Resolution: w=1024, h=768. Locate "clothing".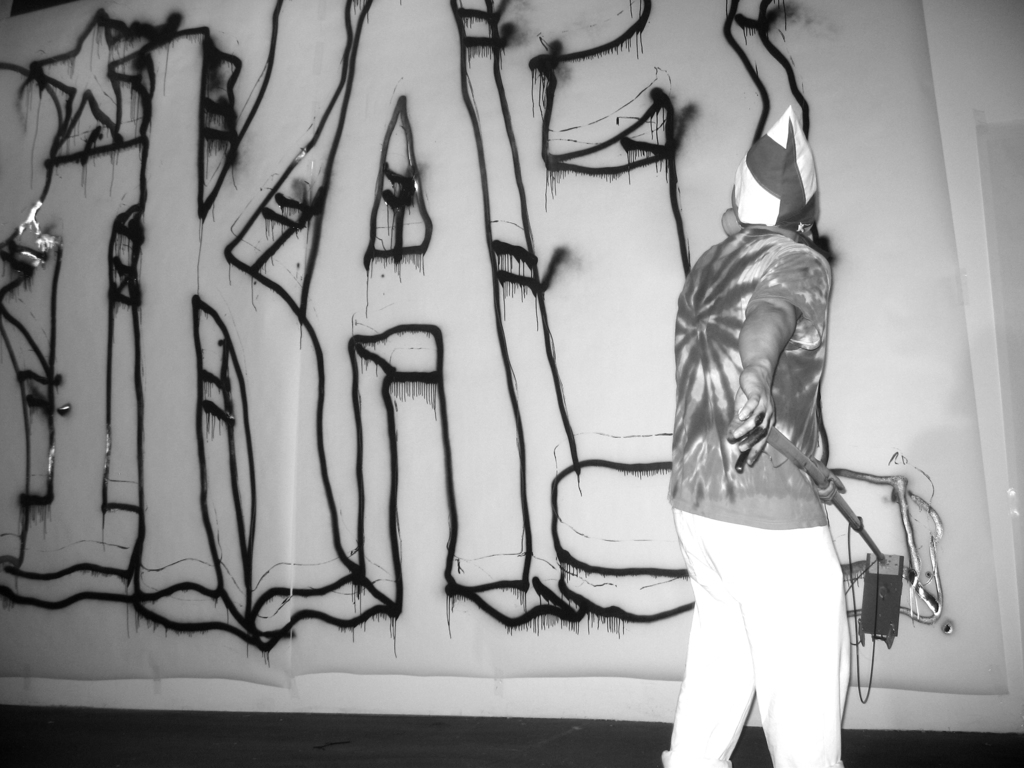
select_region(666, 230, 846, 767).
